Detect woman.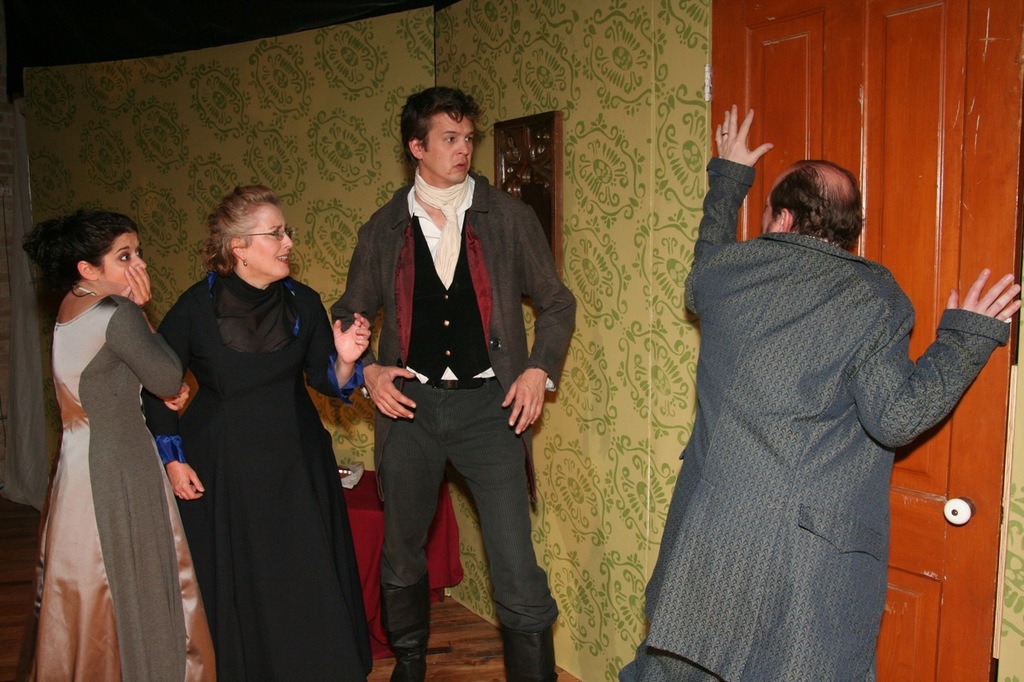
Detected at pyautogui.locateOnScreen(143, 182, 381, 681).
